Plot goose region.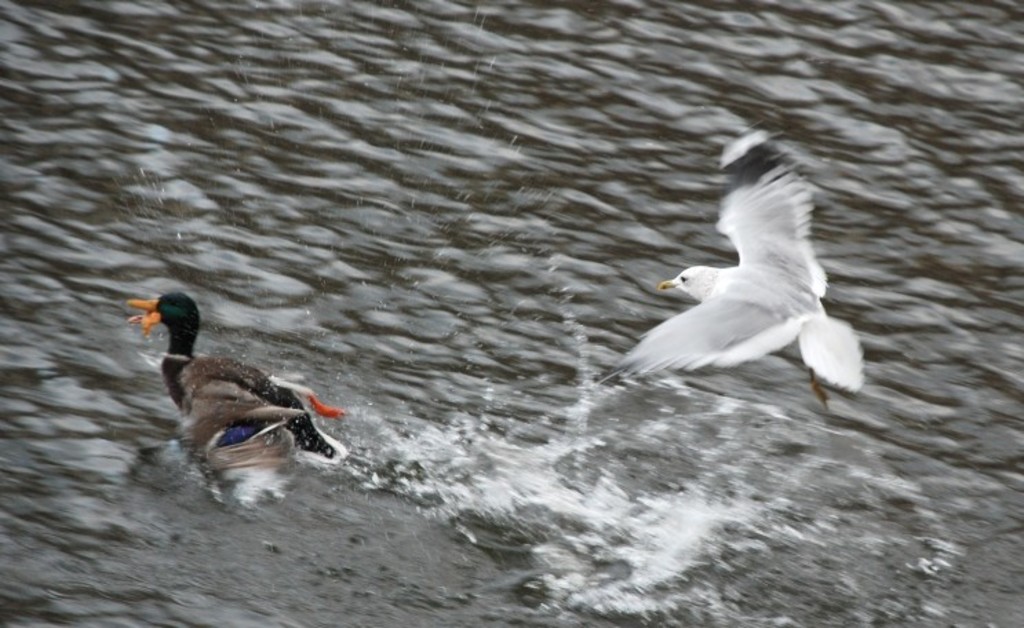
Plotted at detection(127, 295, 332, 463).
